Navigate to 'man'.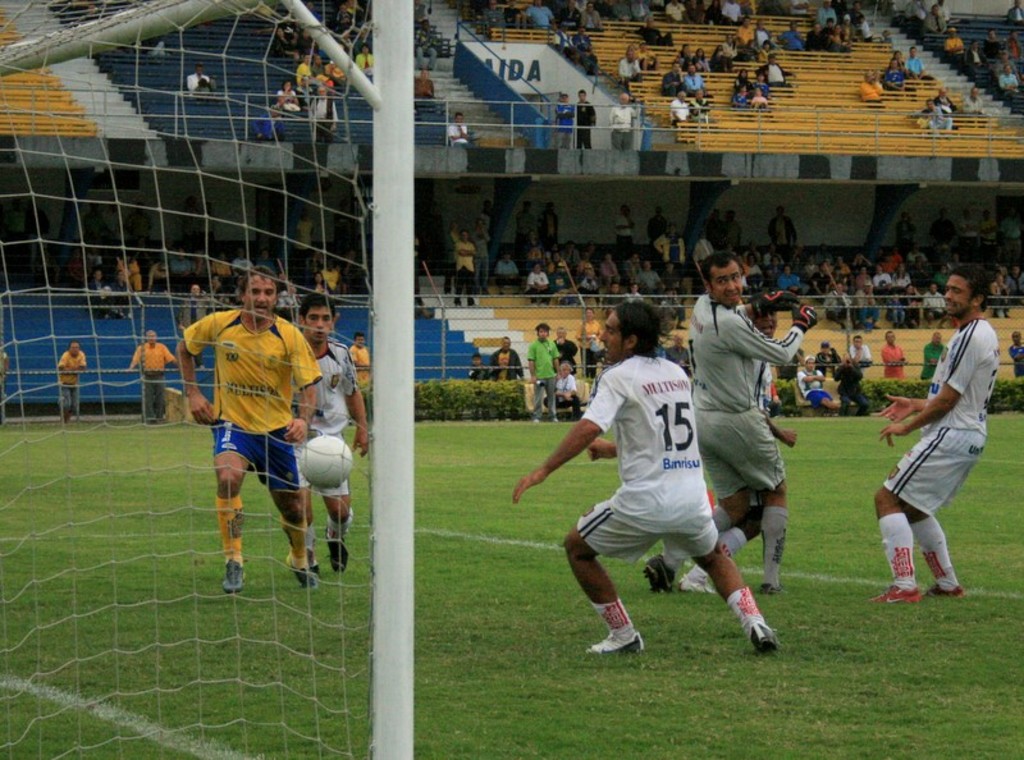
Navigation target: region(413, 18, 438, 69).
